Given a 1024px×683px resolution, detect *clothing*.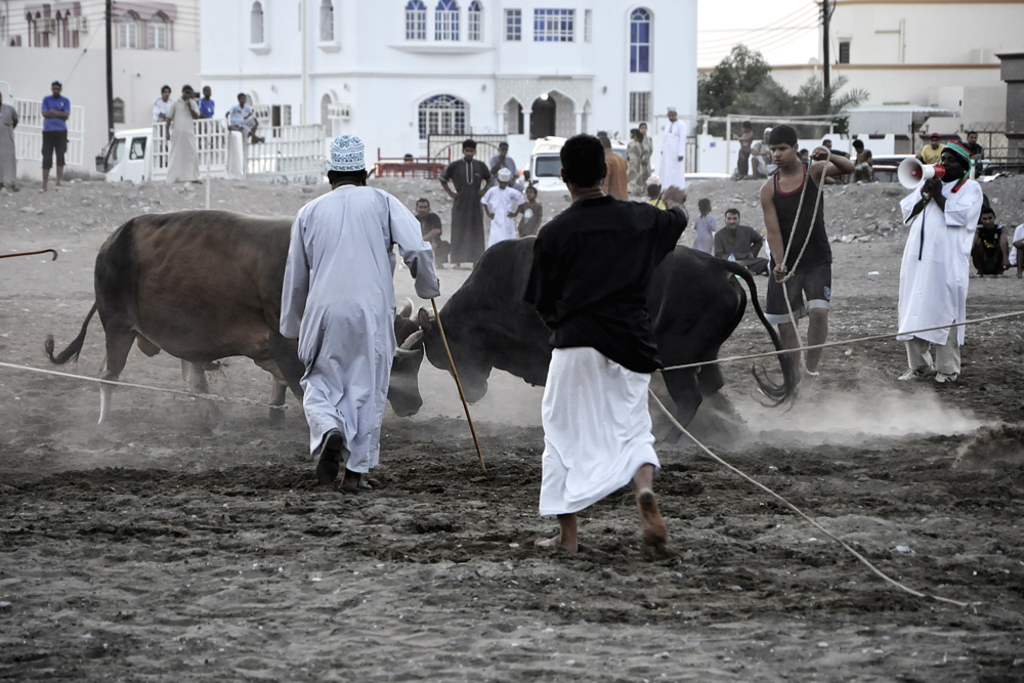
(x1=440, y1=156, x2=490, y2=264).
